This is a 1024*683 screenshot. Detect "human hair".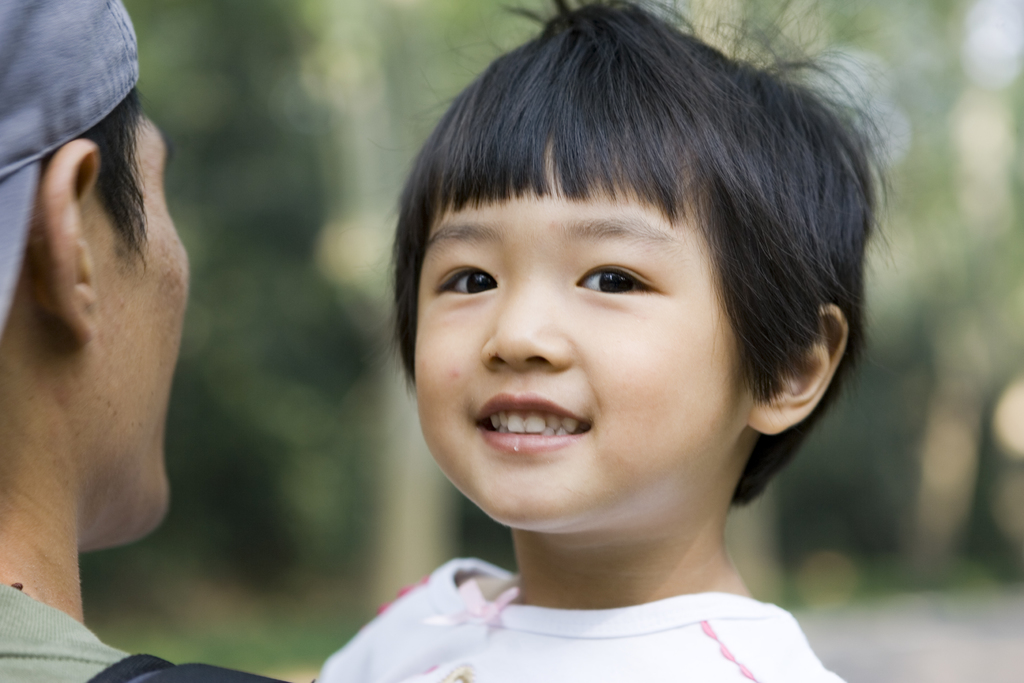
x1=390 y1=0 x2=892 y2=502.
